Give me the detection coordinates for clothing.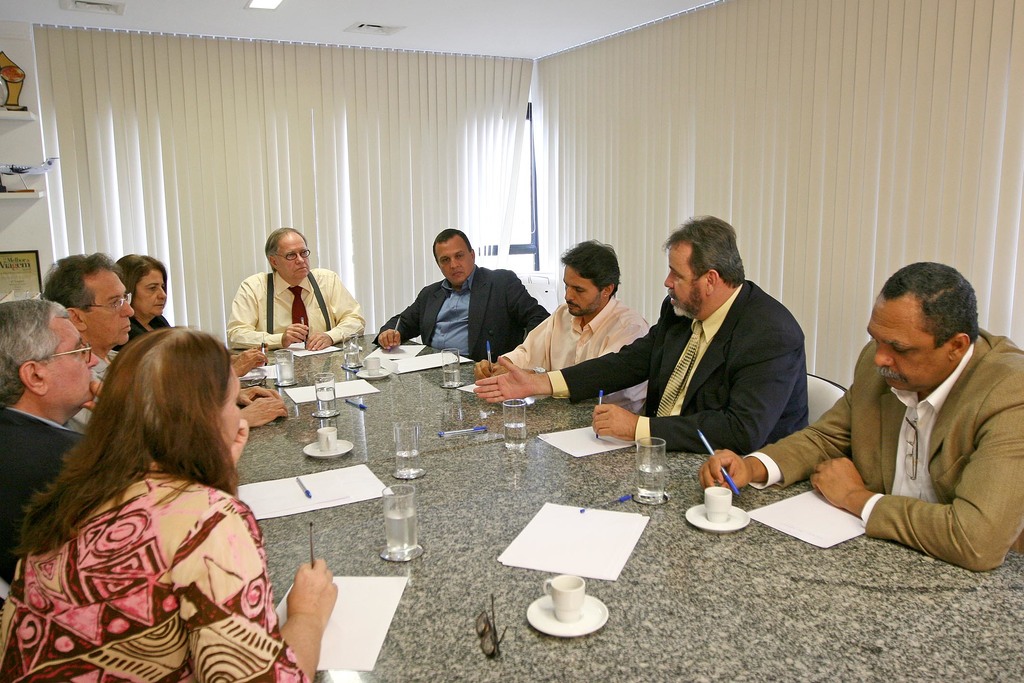
(65, 356, 122, 434).
